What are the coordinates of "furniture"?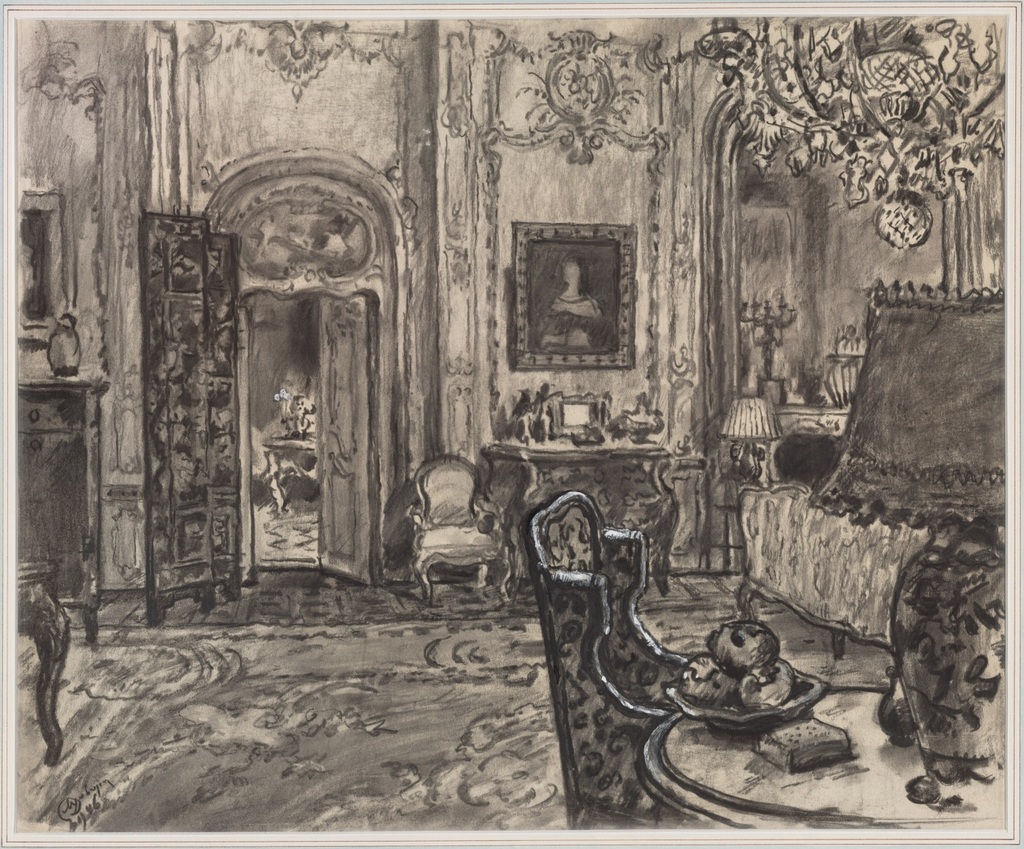
(15,557,69,768).
